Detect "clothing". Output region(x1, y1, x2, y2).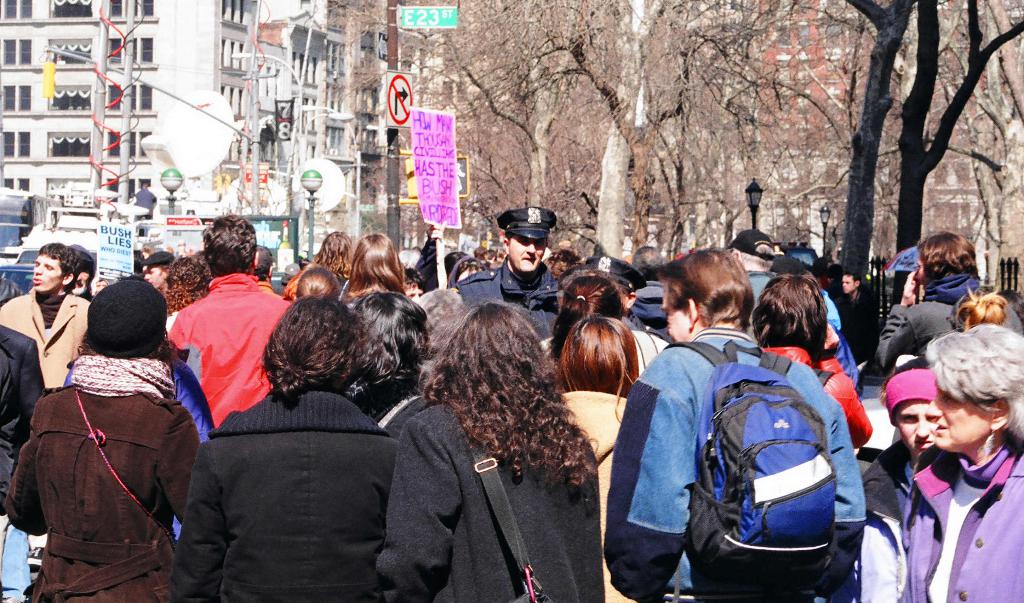
region(0, 269, 23, 312).
